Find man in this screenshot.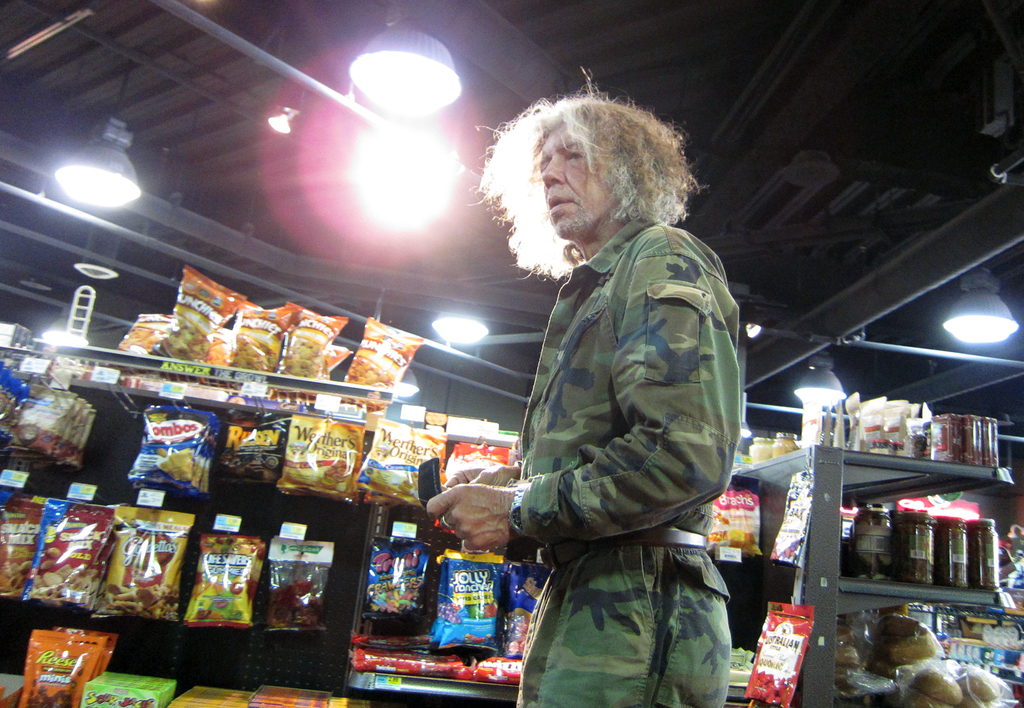
The bounding box for man is 425,89,732,707.
